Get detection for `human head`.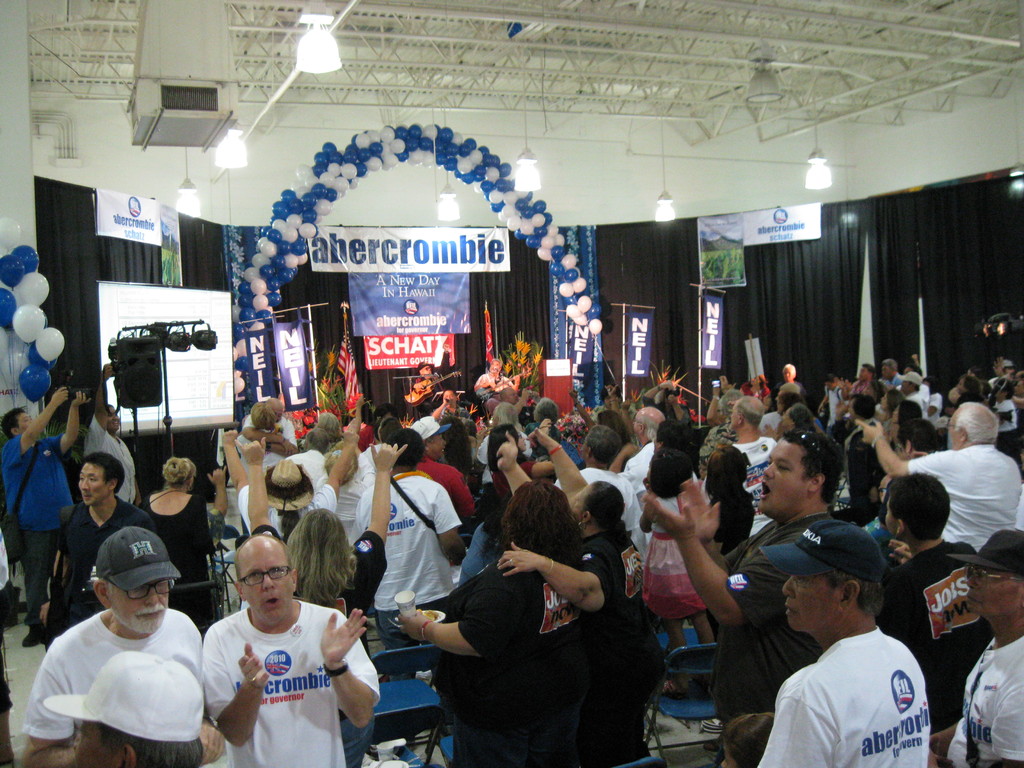
Detection: bbox=[77, 450, 125, 508].
